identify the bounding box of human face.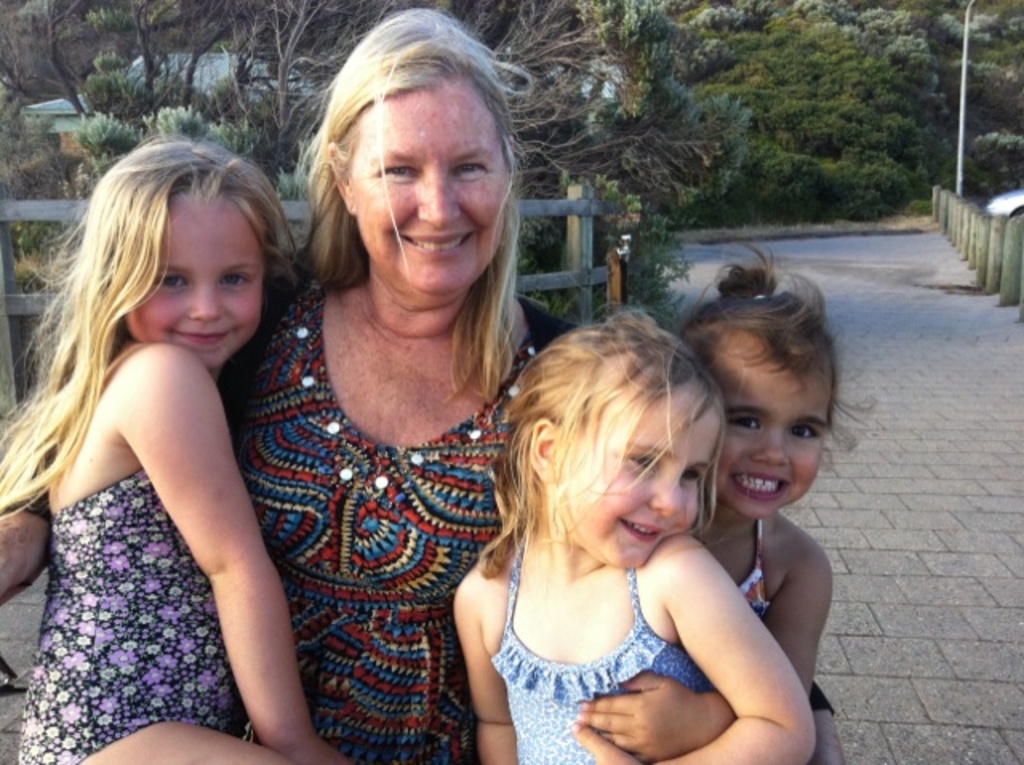
(left=709, top=330, right=827, bottom=515).
